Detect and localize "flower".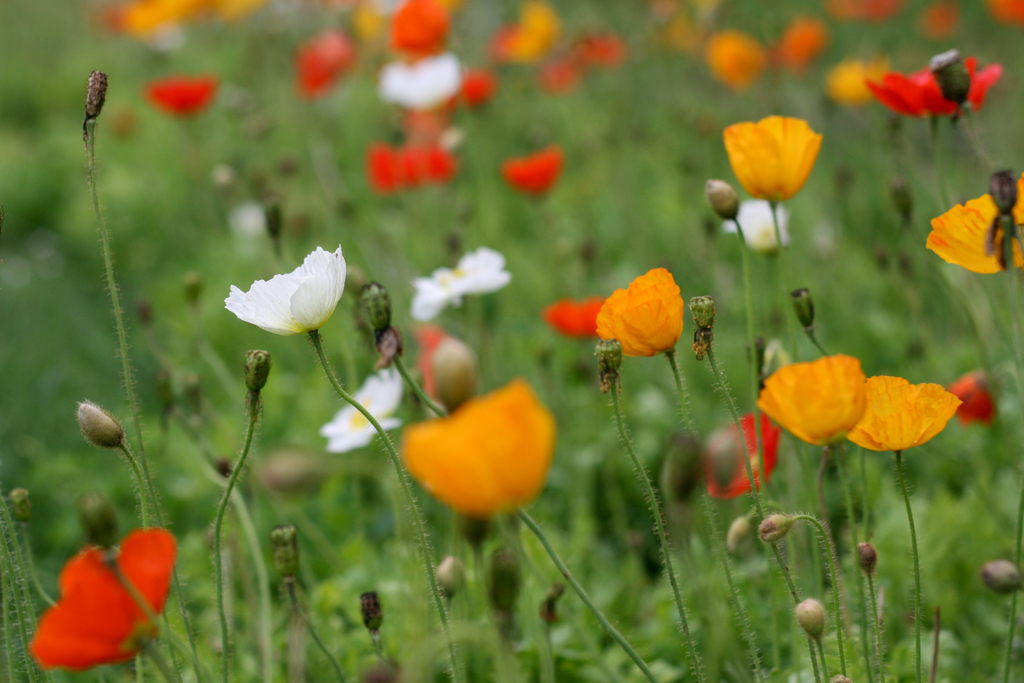
Localized at [545, 295, 607, 347].
